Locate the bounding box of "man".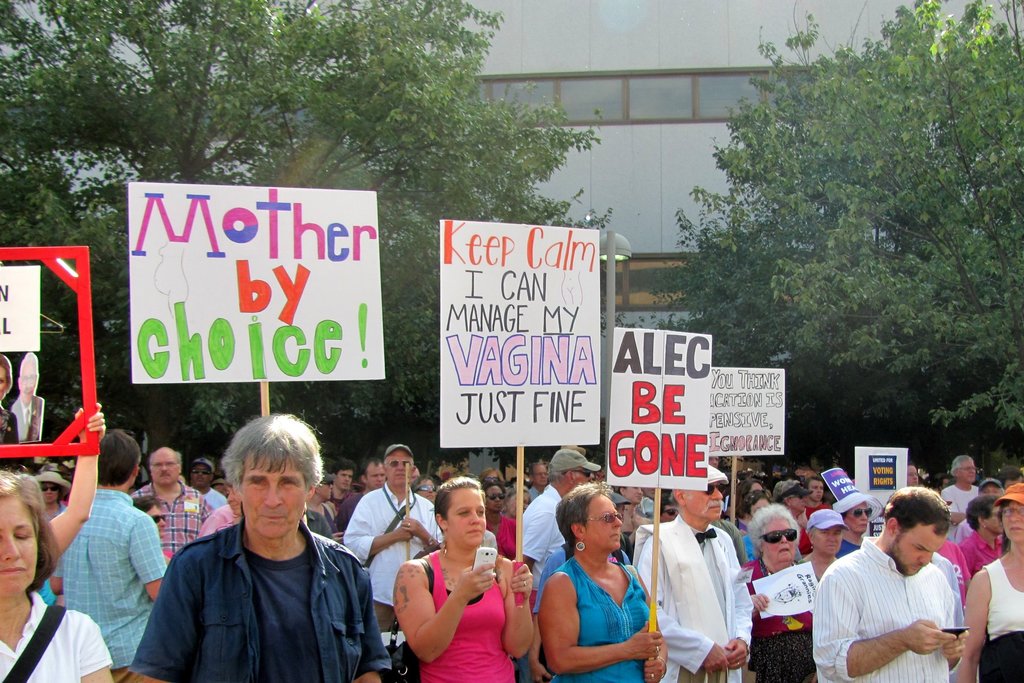
Bounding box: bbox=(8, 352, 45, 444).
